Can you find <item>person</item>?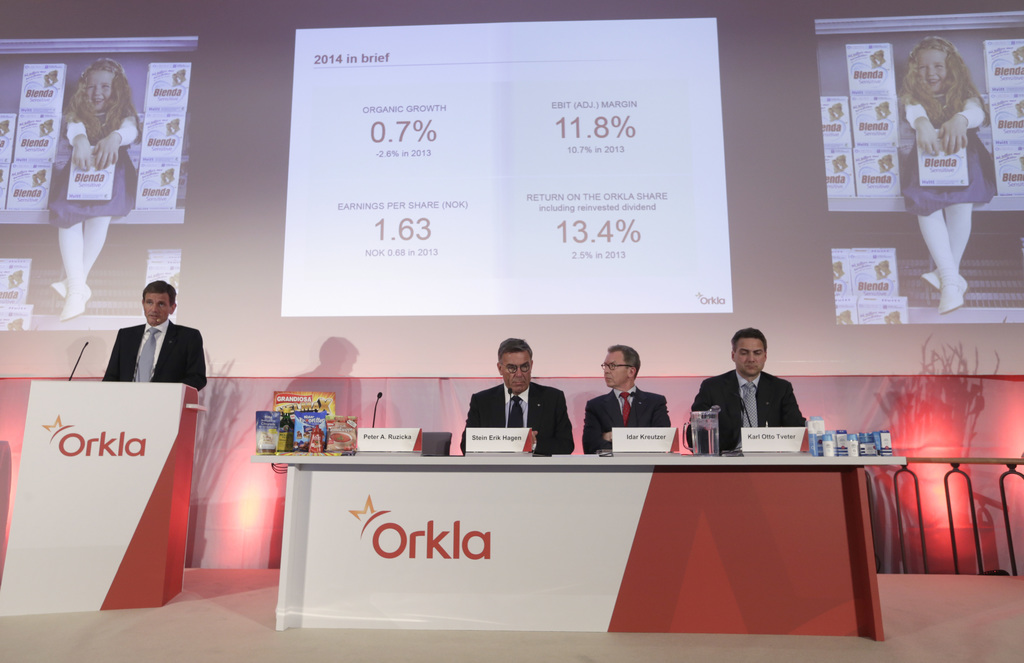
Yes, bounding box: <region>101, 275, 206, 394</region>.
